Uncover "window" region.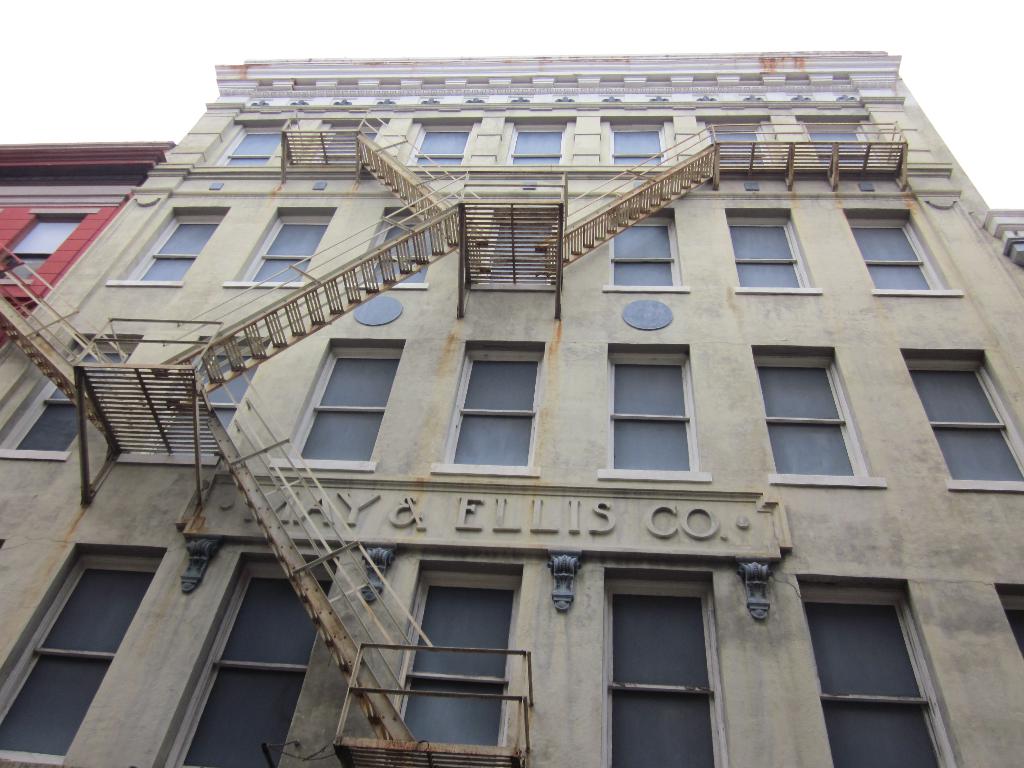
Uncovered: Rect(288, 339, 407, 465).
